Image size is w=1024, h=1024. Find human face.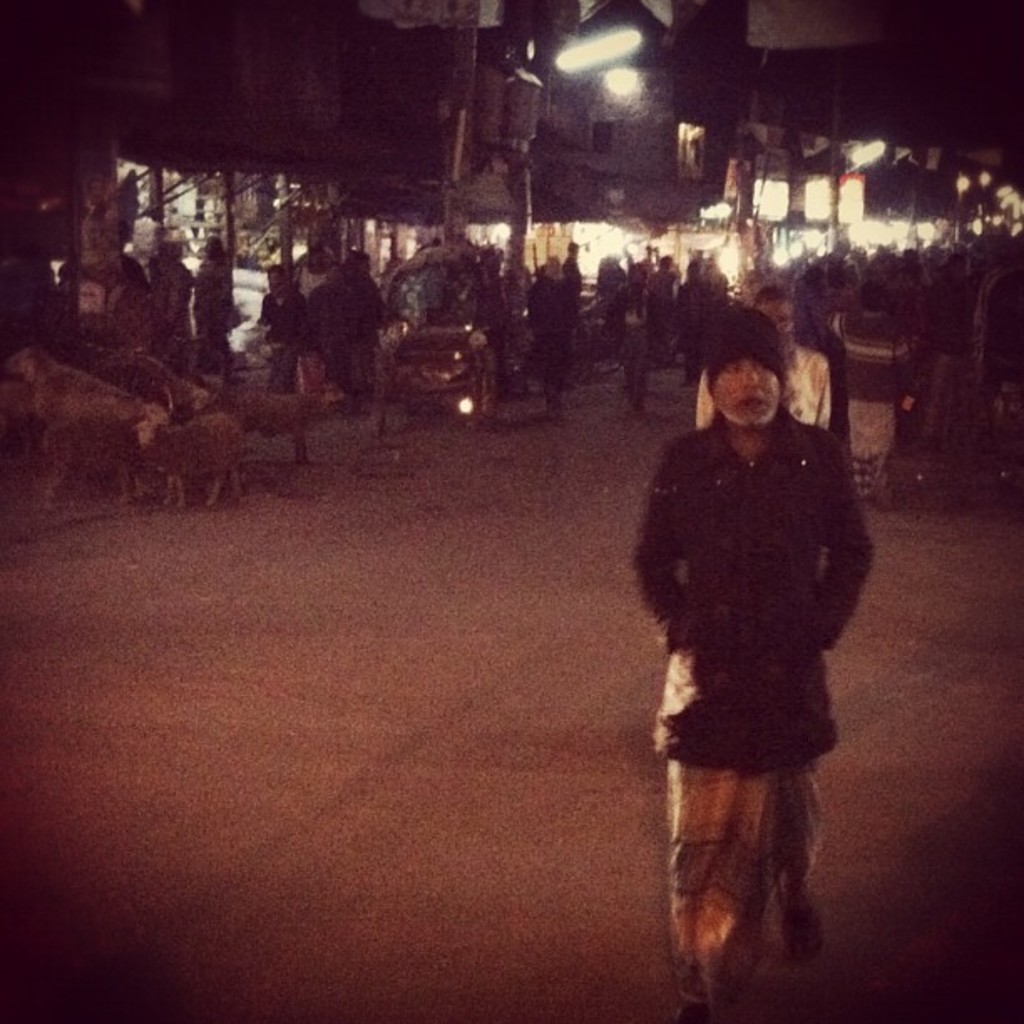
719,358,781,432.
